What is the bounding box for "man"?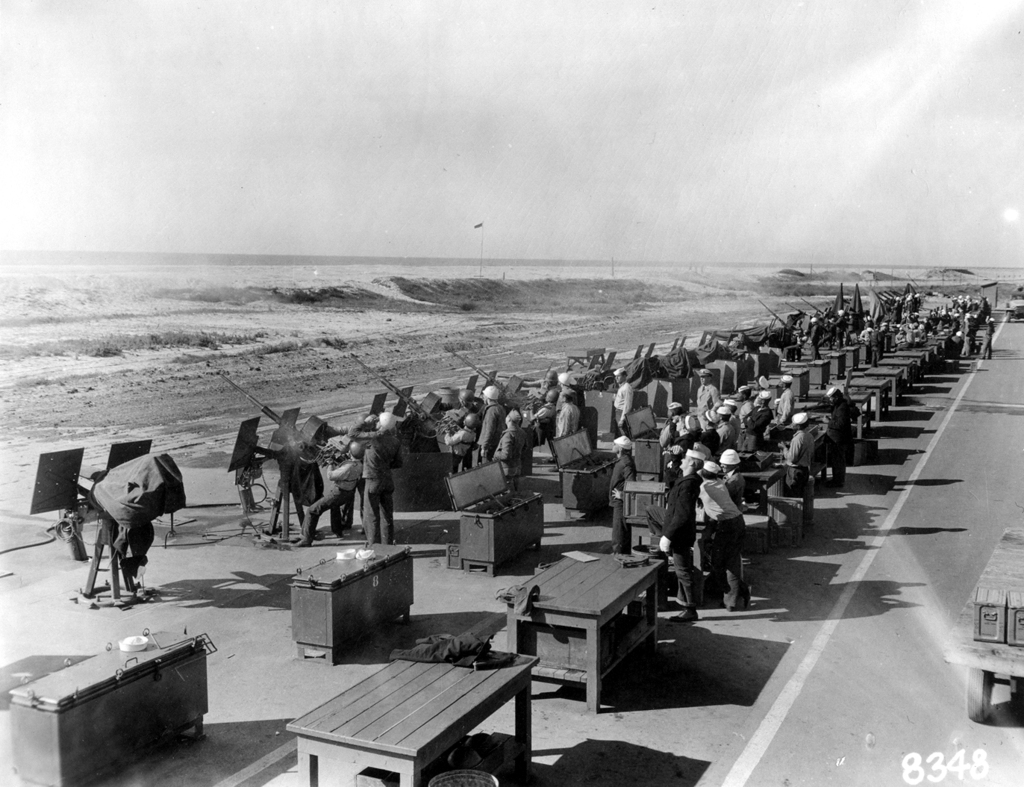
bbox=[552, 387, 579, 498].
